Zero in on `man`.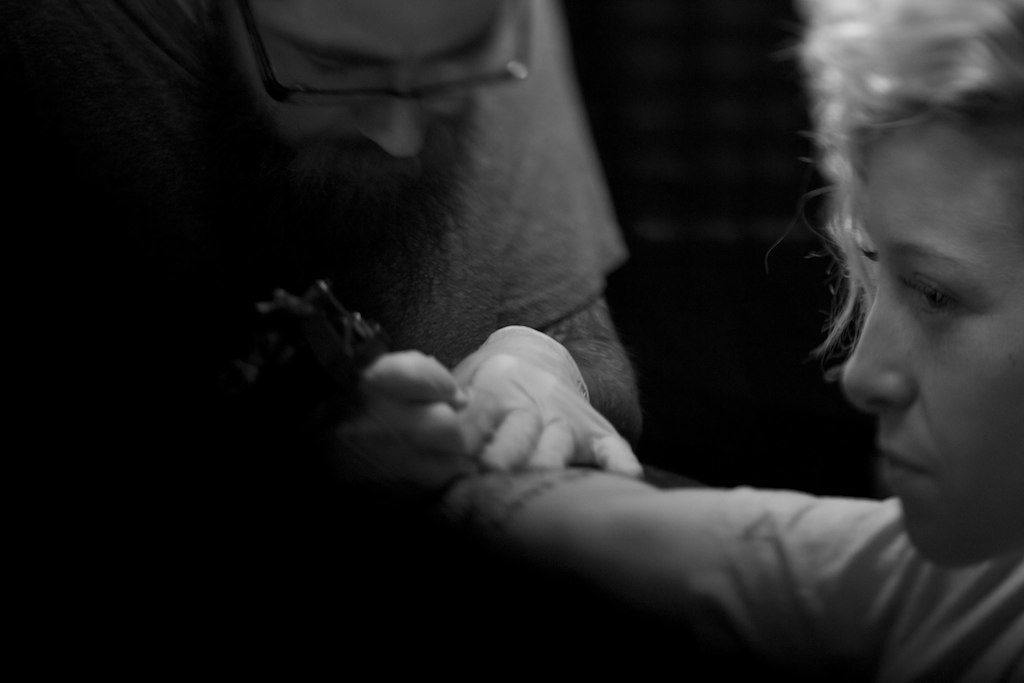
Zeroed in: rect(5, 0, 650, 482).
